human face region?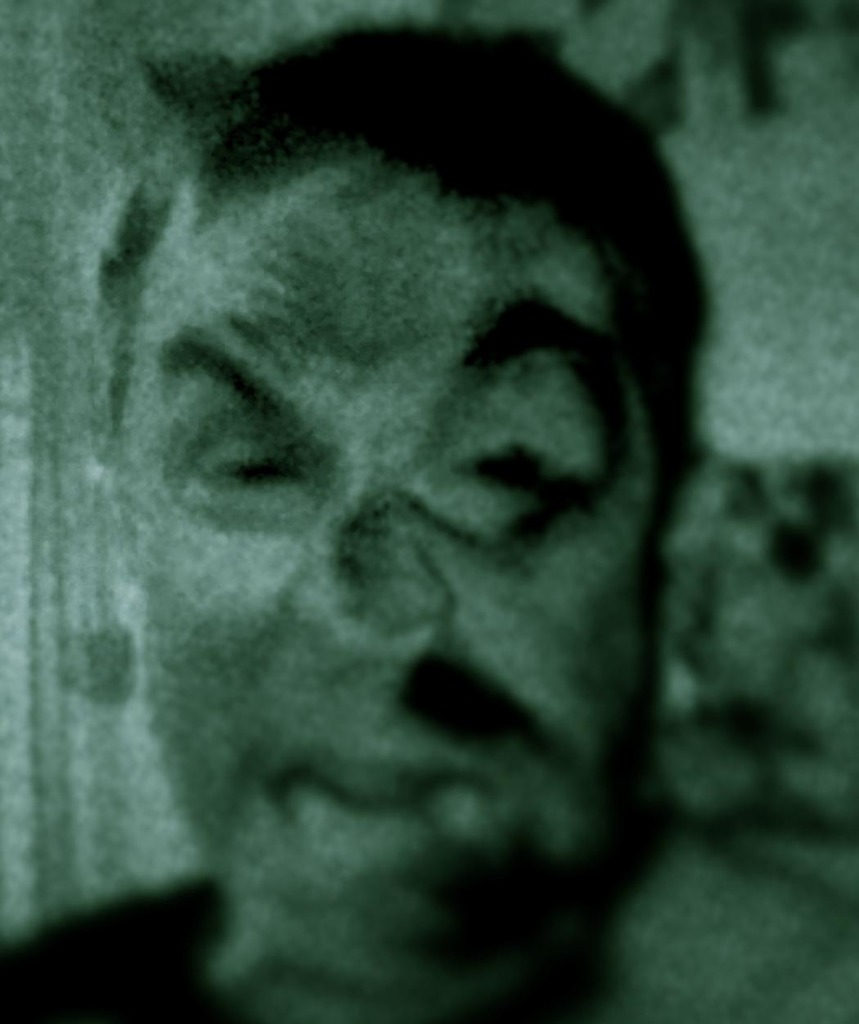
121, 154, 634, 950
